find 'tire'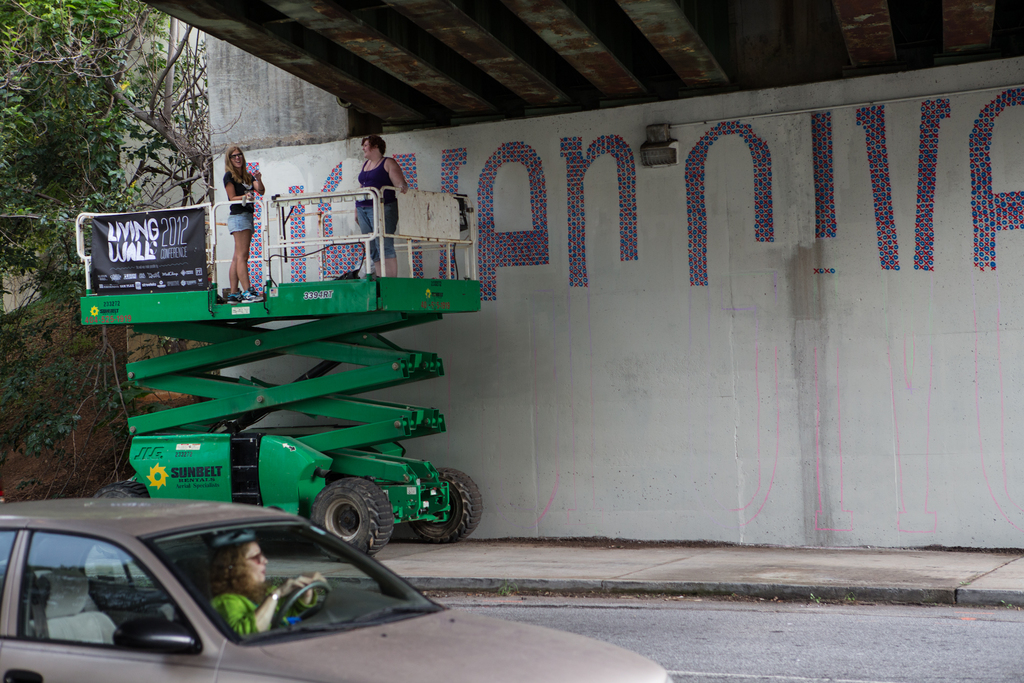
(x1=303, y1=491, x2=388, y2=563)
